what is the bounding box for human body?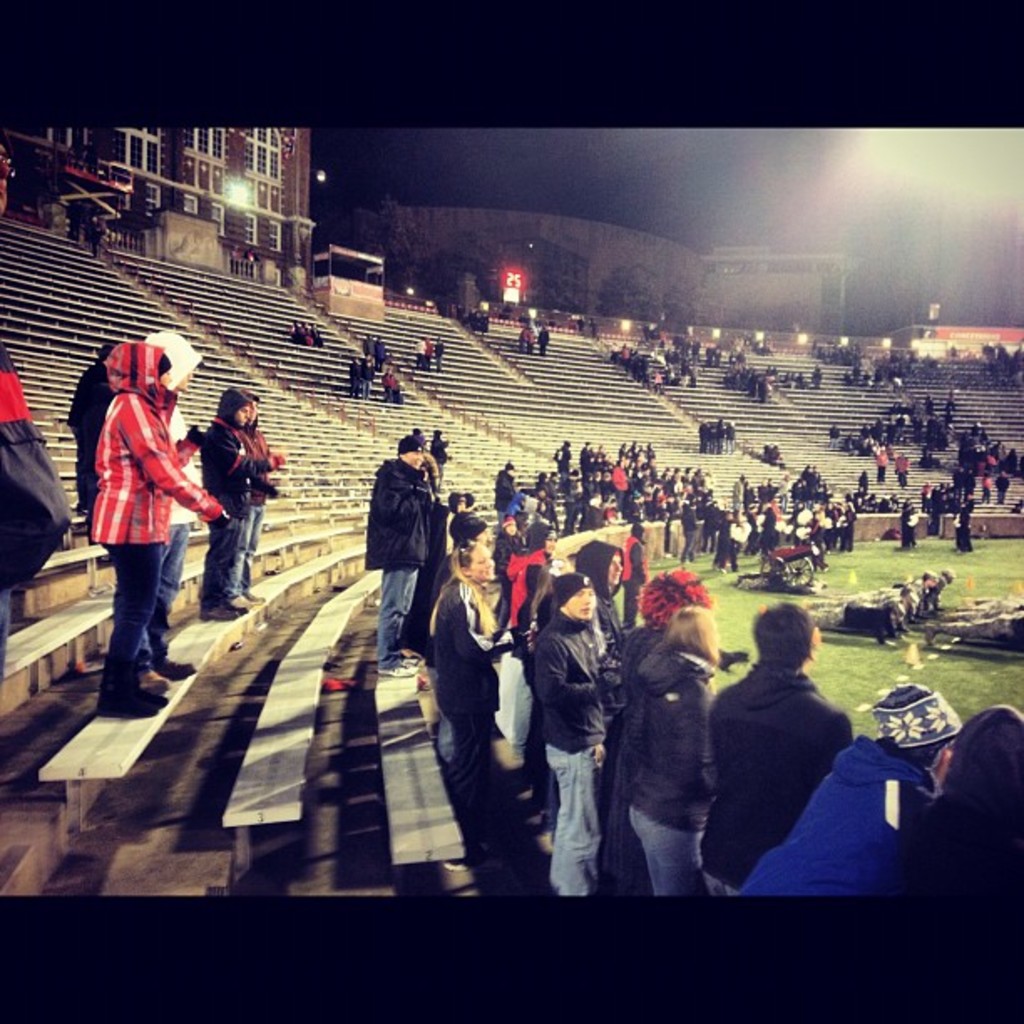
bbox=(537, 328, 545, 356).
